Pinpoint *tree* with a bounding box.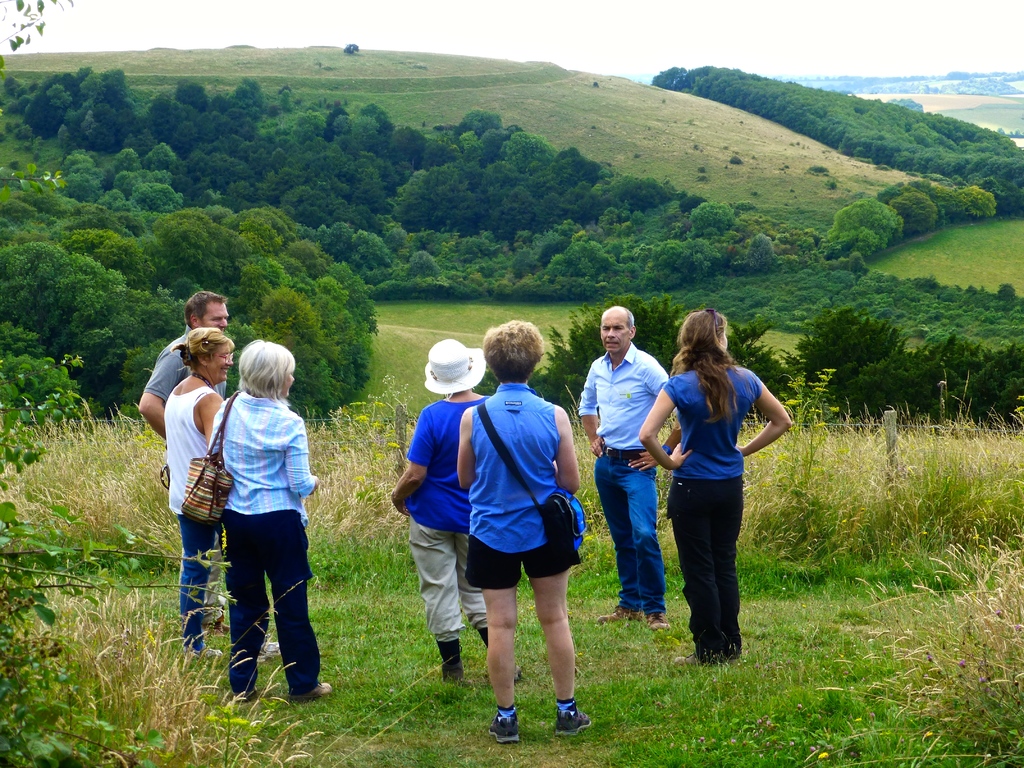
[left=593, top=216, right=703, bottom=249].
